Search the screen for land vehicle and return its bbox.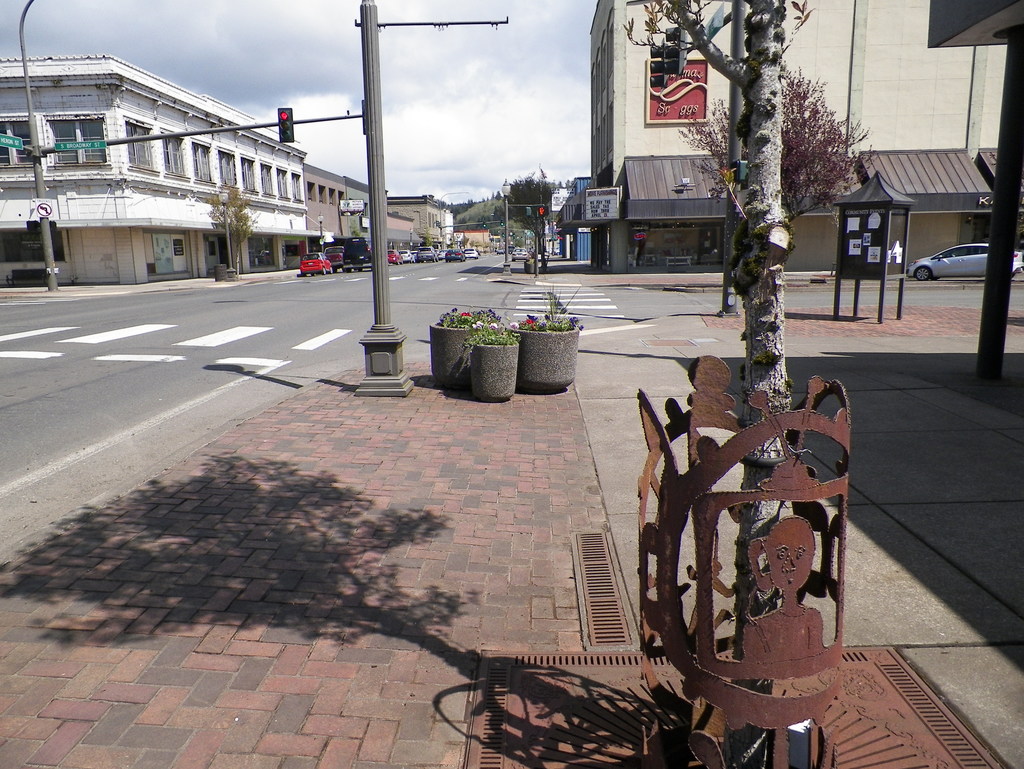
Found: (left=510, top=246, right=529, bottom=264).
